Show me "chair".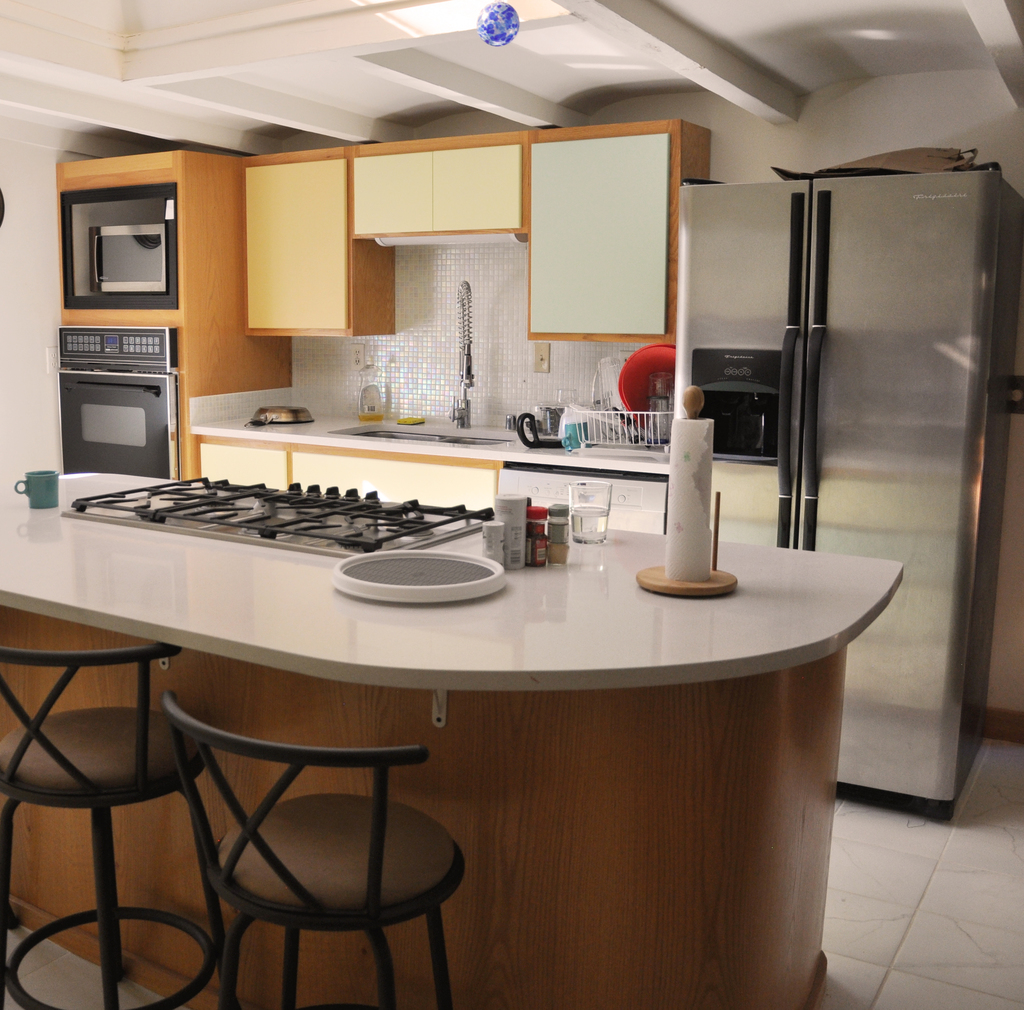
"chair" is here: l=9, t=574, r=211, b=980.
